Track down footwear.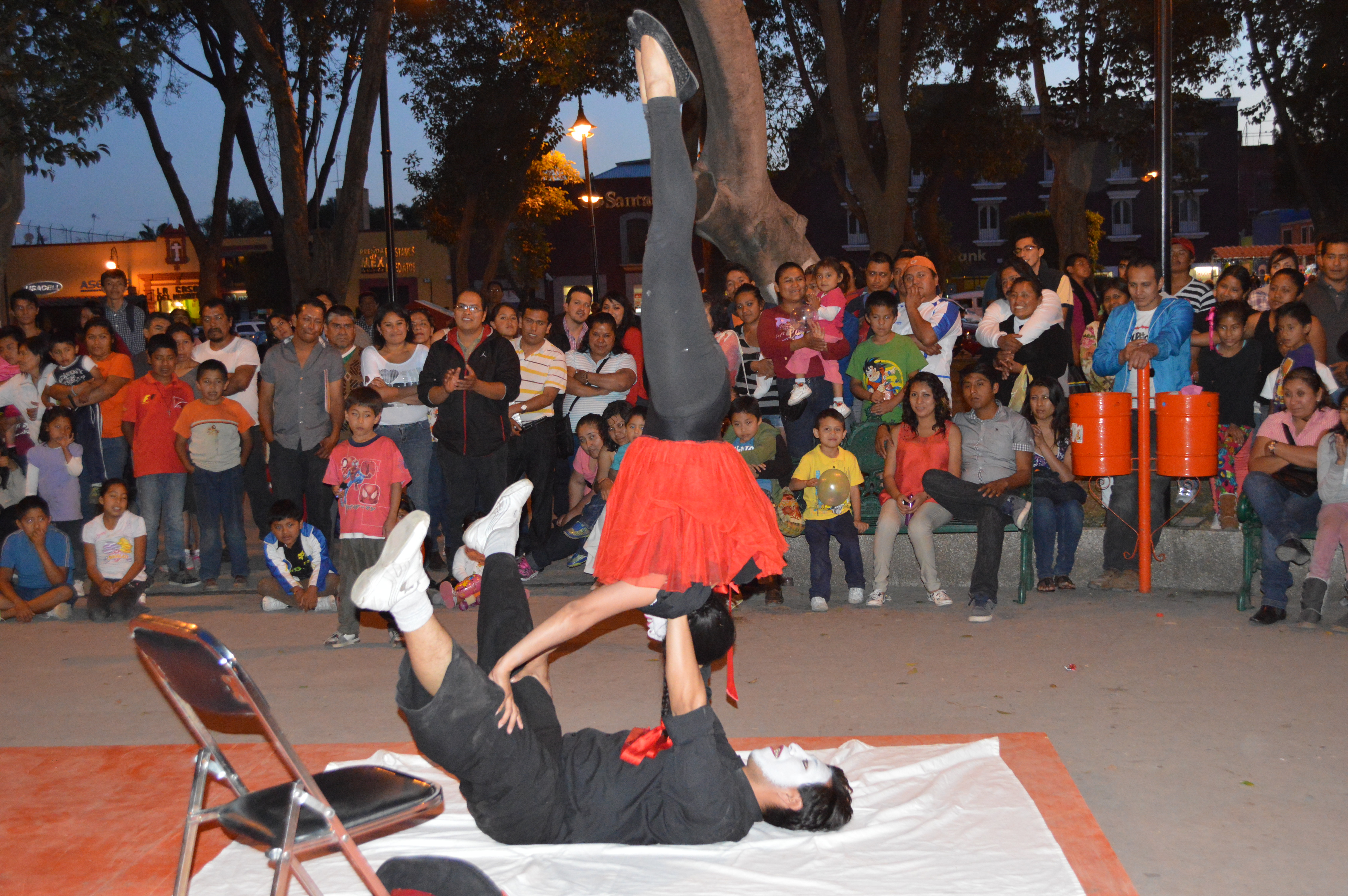
Tracked to 94:177:101:182.
